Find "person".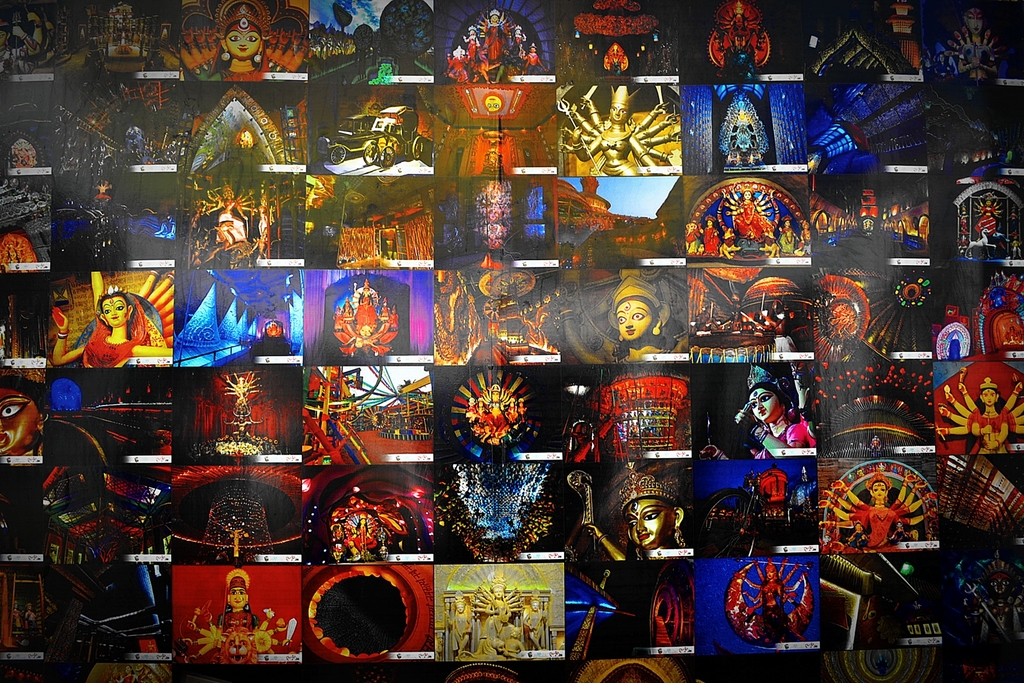
pyautogui.locateOnScreen(731, 552, 819, 644).
